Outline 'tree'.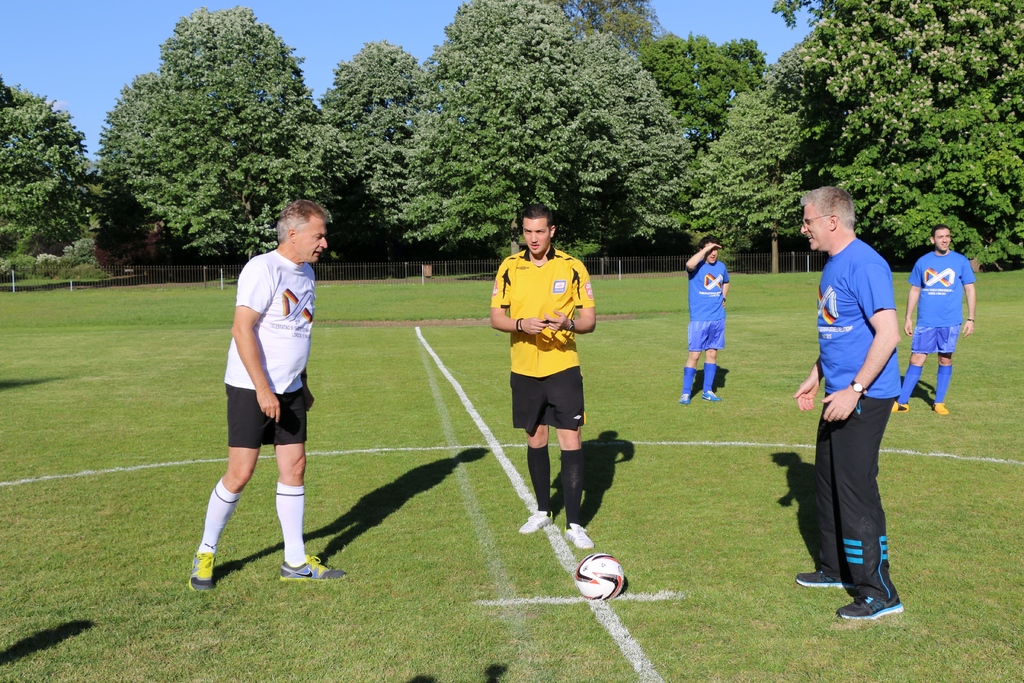
Outline: pyautogui.locateOnScreen(779, 0, 1023, 274).
